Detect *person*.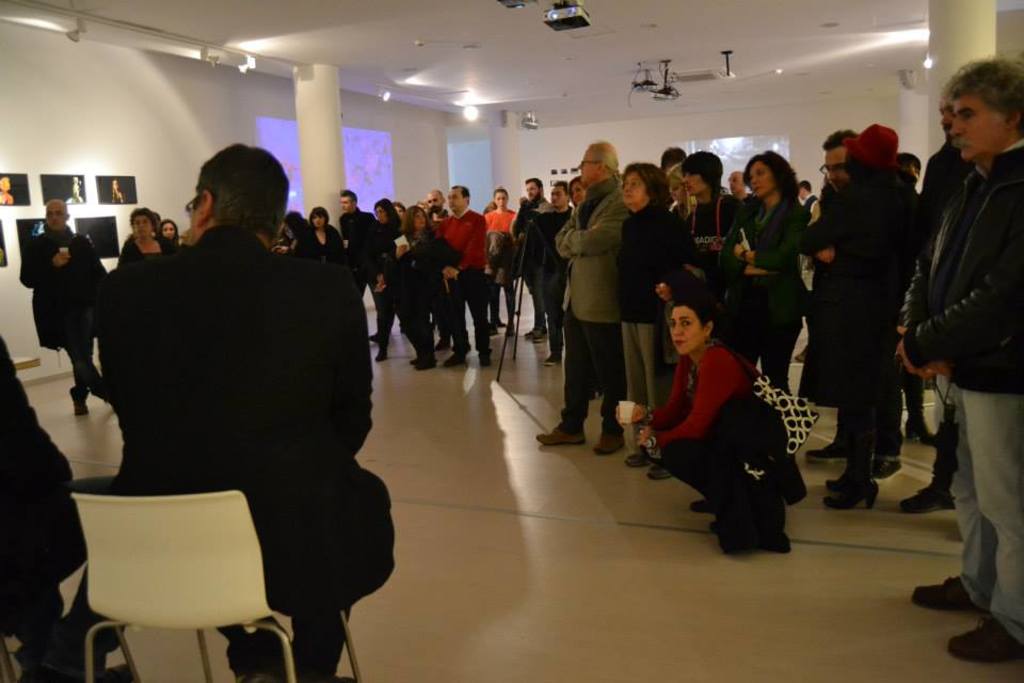
Detected at x1=897 y1=89 x2=982 y2=512.
